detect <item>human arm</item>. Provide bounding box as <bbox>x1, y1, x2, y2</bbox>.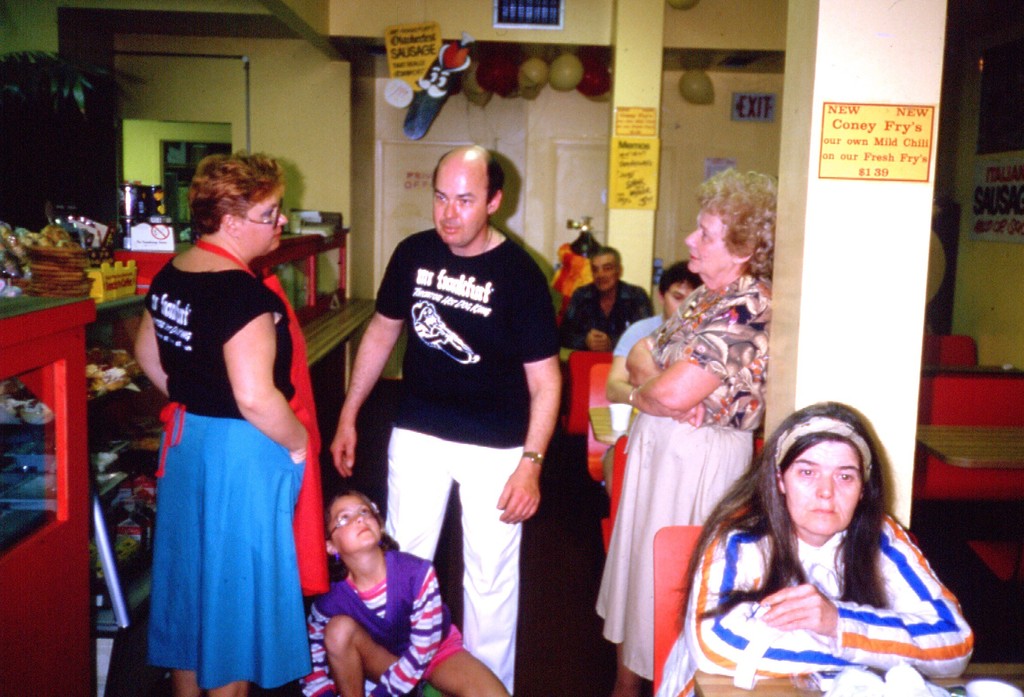
<bbox>221, 276, 308, 465</bbox>.
